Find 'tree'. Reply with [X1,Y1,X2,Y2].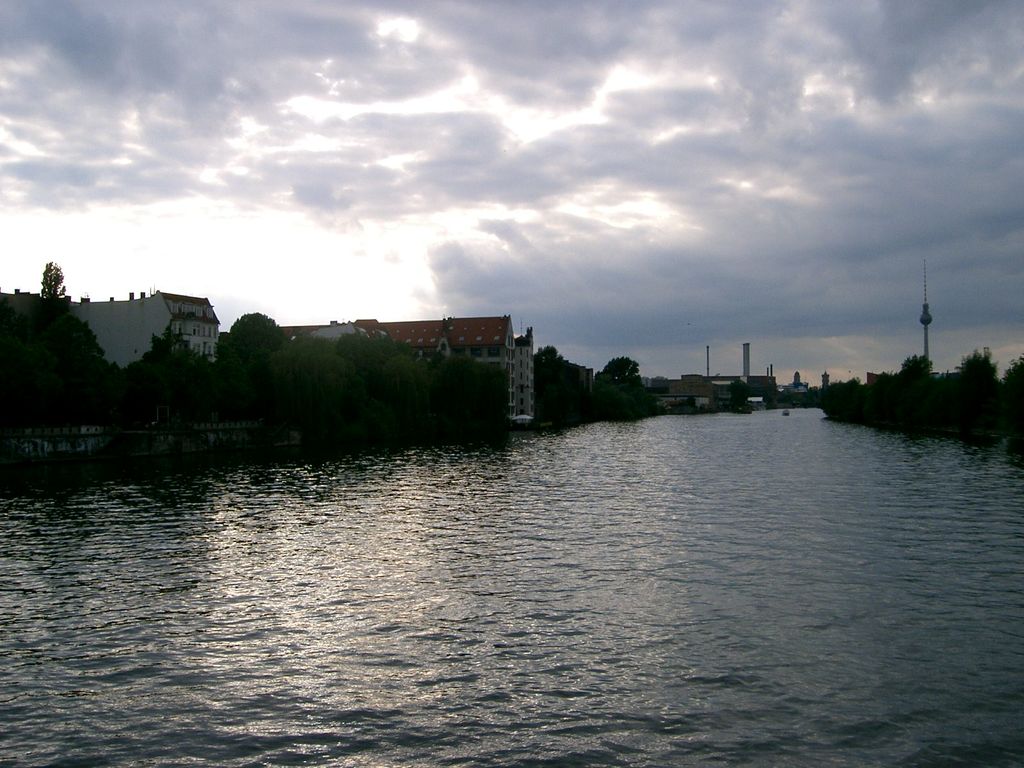
[1005,357,1023,397].
